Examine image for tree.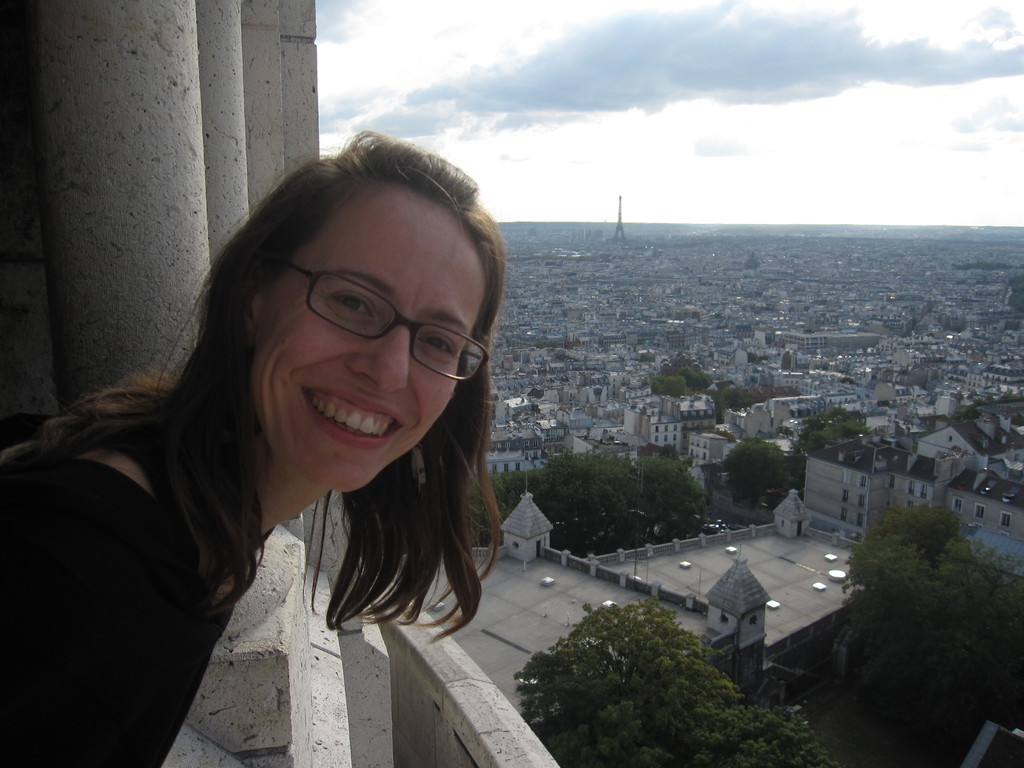
Examination result: (x1=644, y1=364, x2=715, y2=399).
